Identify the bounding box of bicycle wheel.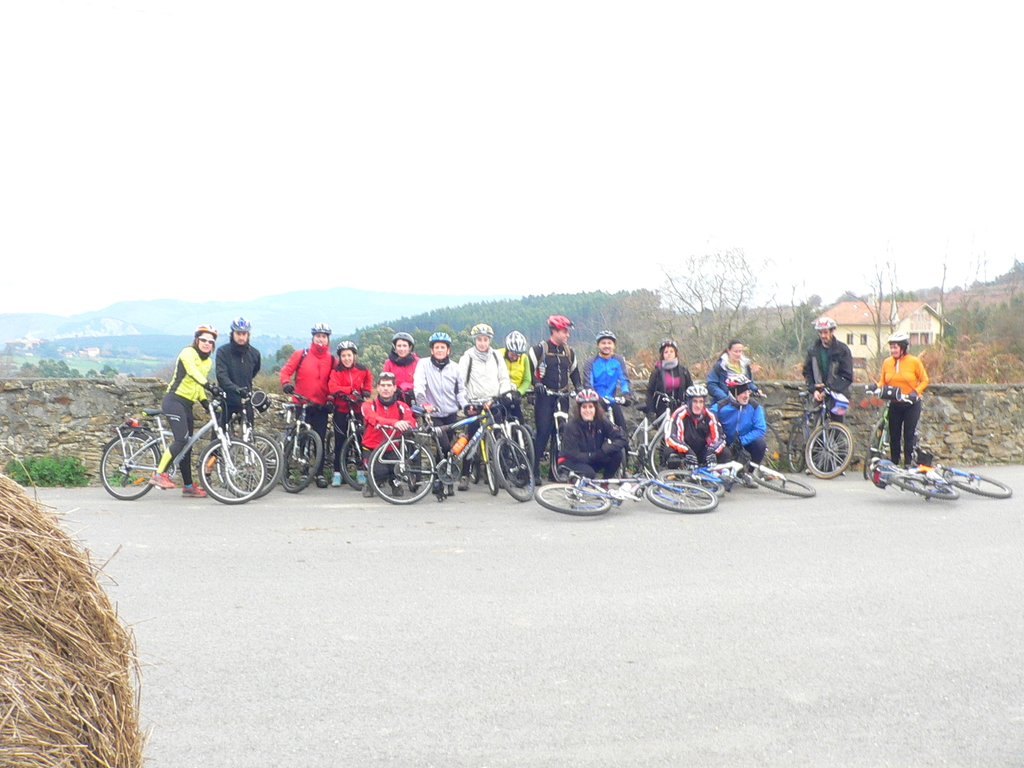
bbox=[950, 471, 1009, 495].
